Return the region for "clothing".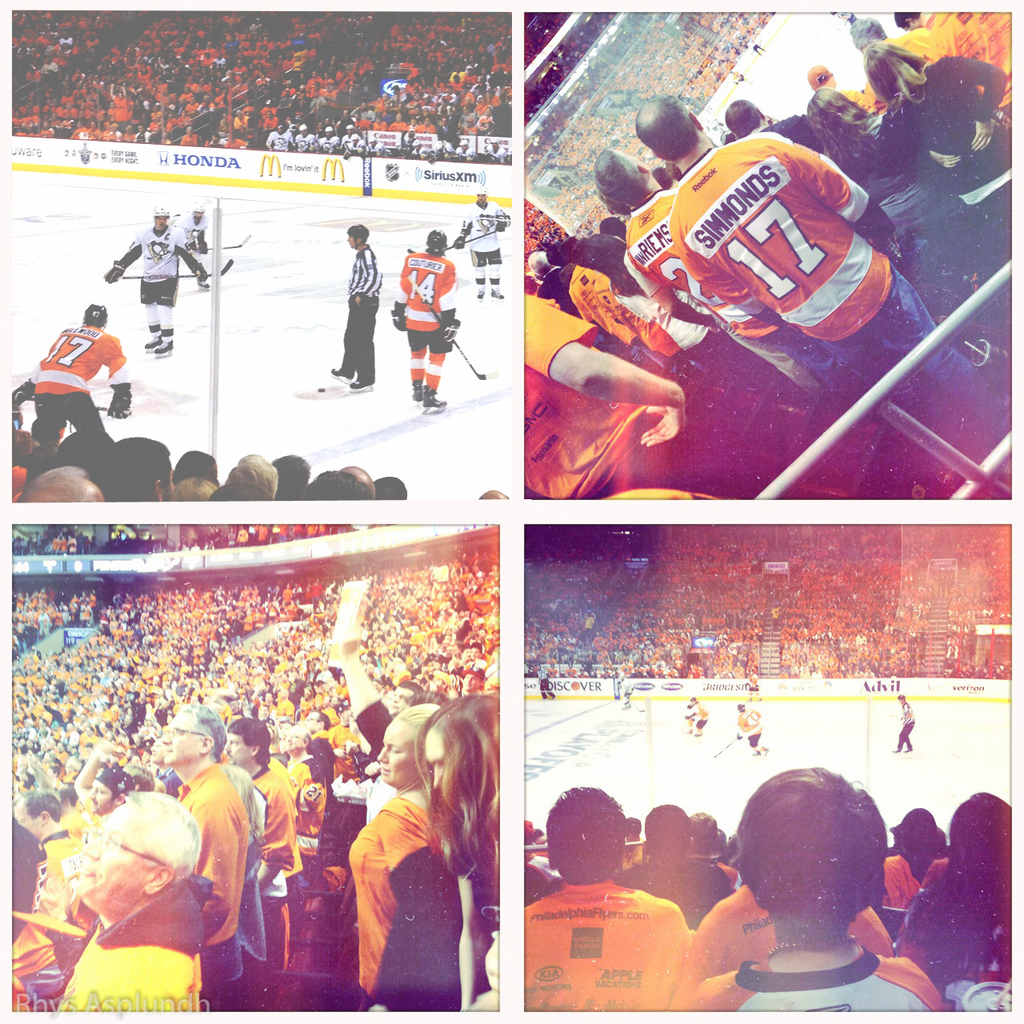
(left=51, top=873, right=205, bottom=1019).
